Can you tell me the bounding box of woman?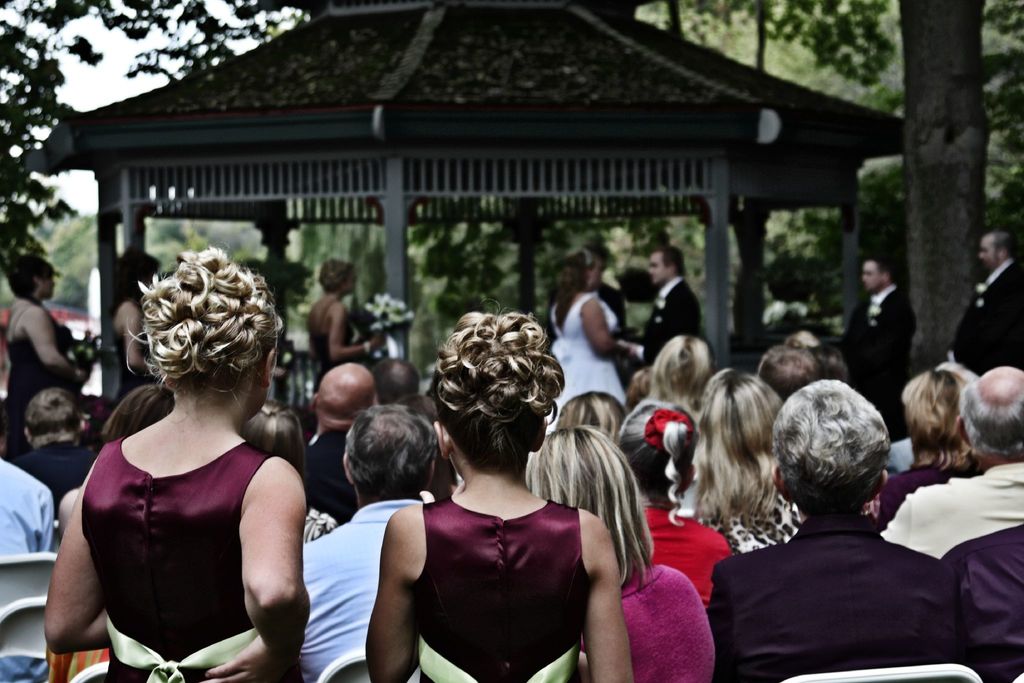
<region>61, 228, 314, 673</region>.
